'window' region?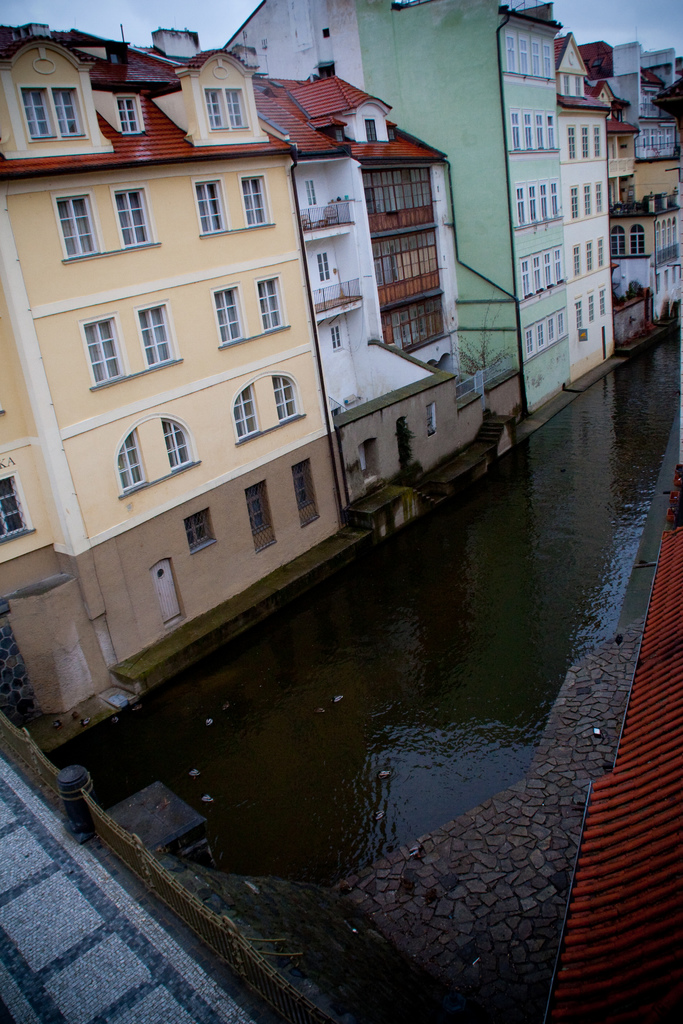
[570, 244, 582, 279]
